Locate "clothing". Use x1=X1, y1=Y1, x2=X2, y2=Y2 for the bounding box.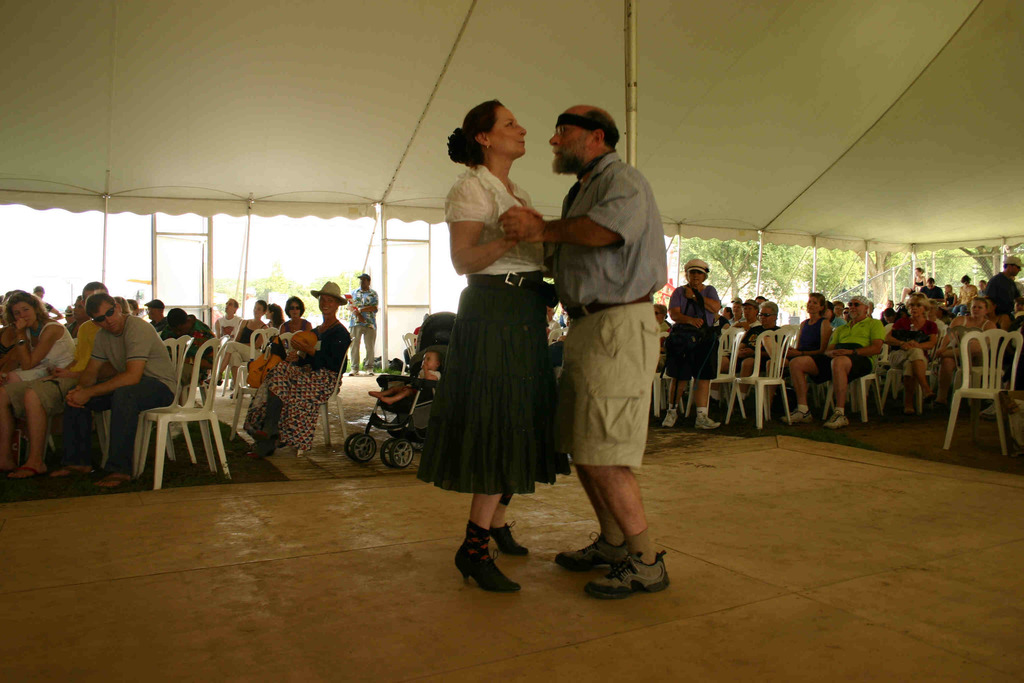
x1=4, y1=323, x2=74, y2=428.
